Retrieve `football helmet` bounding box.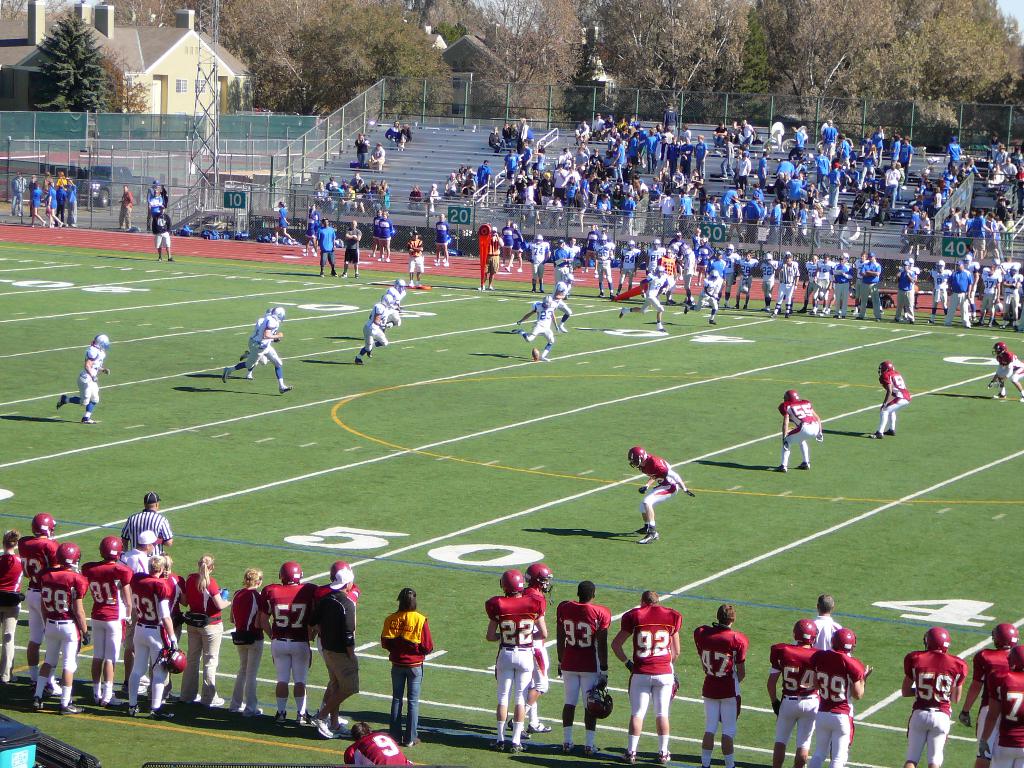
Bounding box: bbox(739, 284, 750, 295).
